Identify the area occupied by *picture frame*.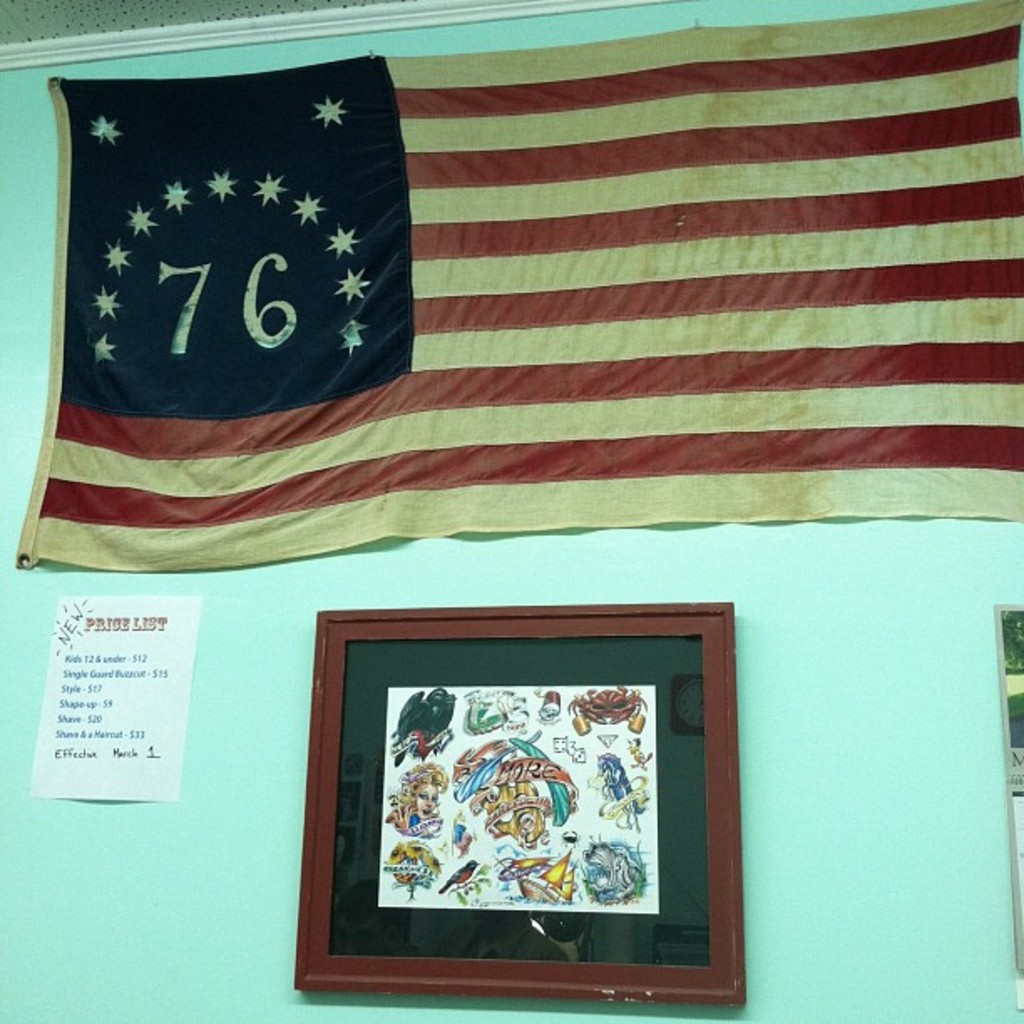
Area: locate(296, 604, 746, 1011).
